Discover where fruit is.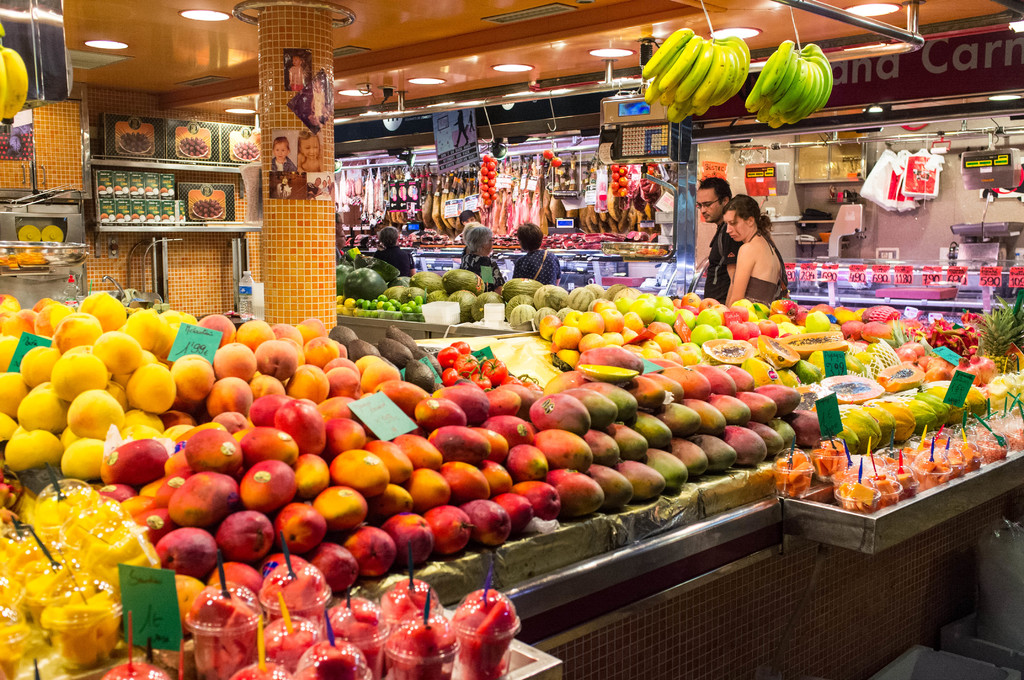
Discovered at (340,265,387,300).
